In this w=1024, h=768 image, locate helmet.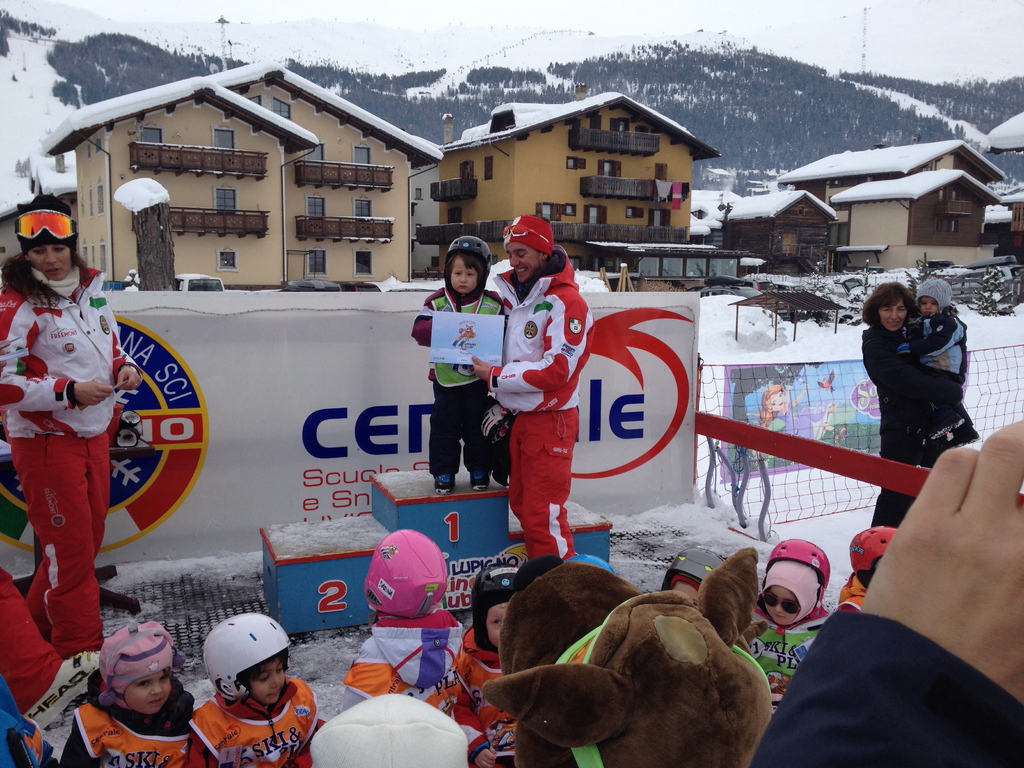
Bounding box: bbox(754, 538, 833, 628).
